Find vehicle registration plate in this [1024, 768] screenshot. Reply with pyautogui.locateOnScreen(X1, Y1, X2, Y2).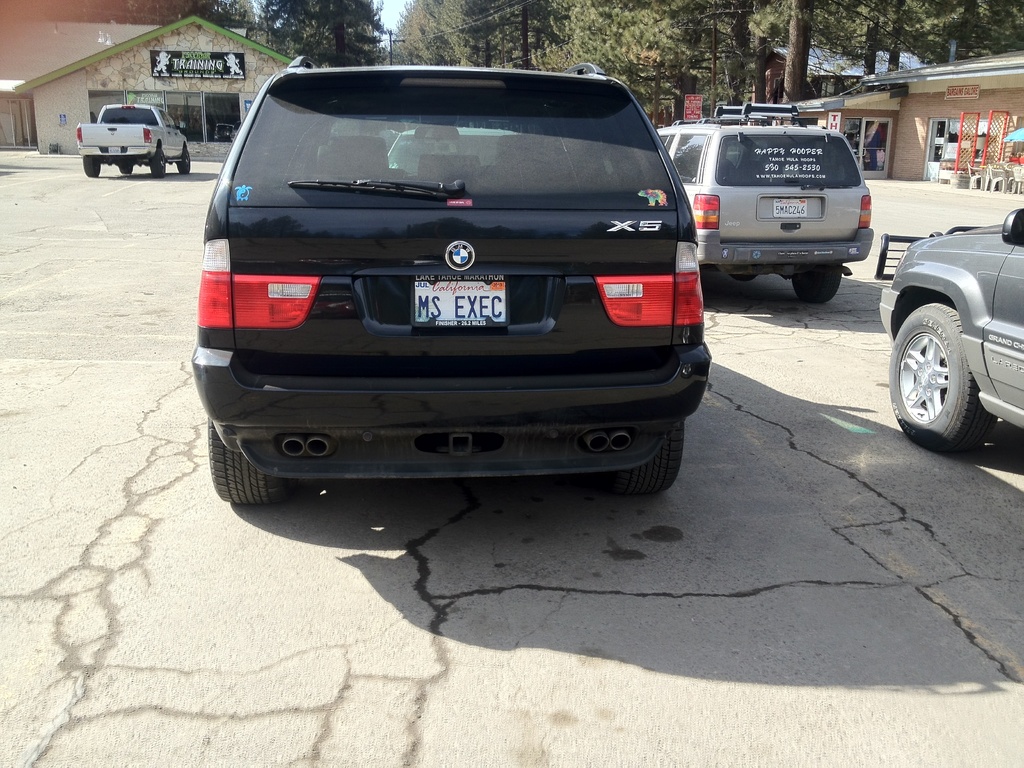
pyautogui.locateOnScreen(107, 147, 117, 152).
